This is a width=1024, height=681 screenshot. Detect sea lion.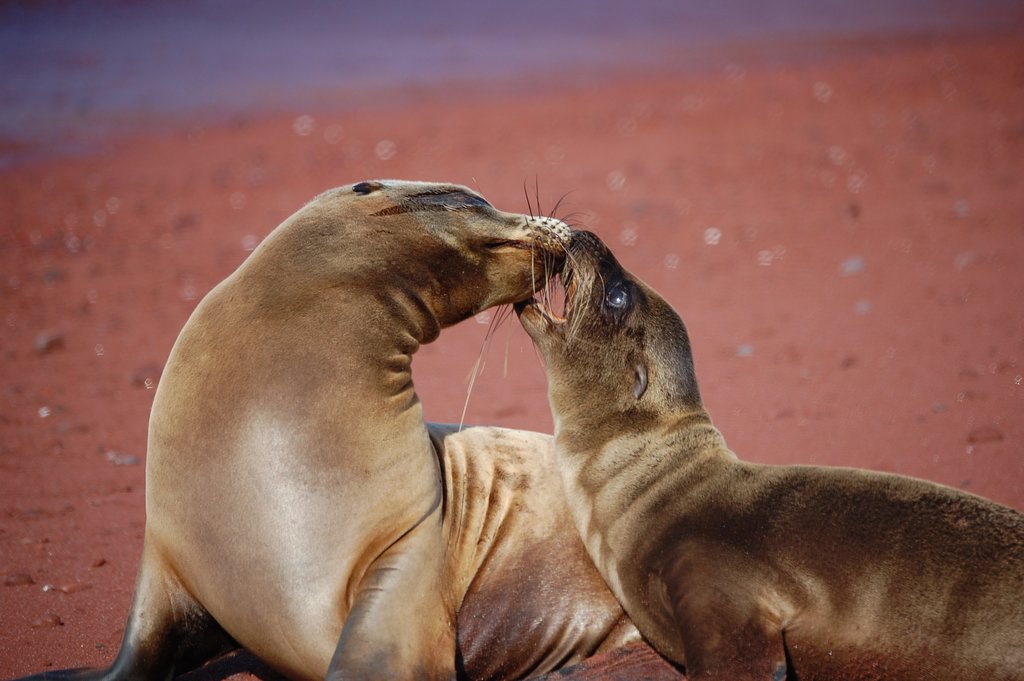
(left=12, top=180, right=657, bottom=680).
